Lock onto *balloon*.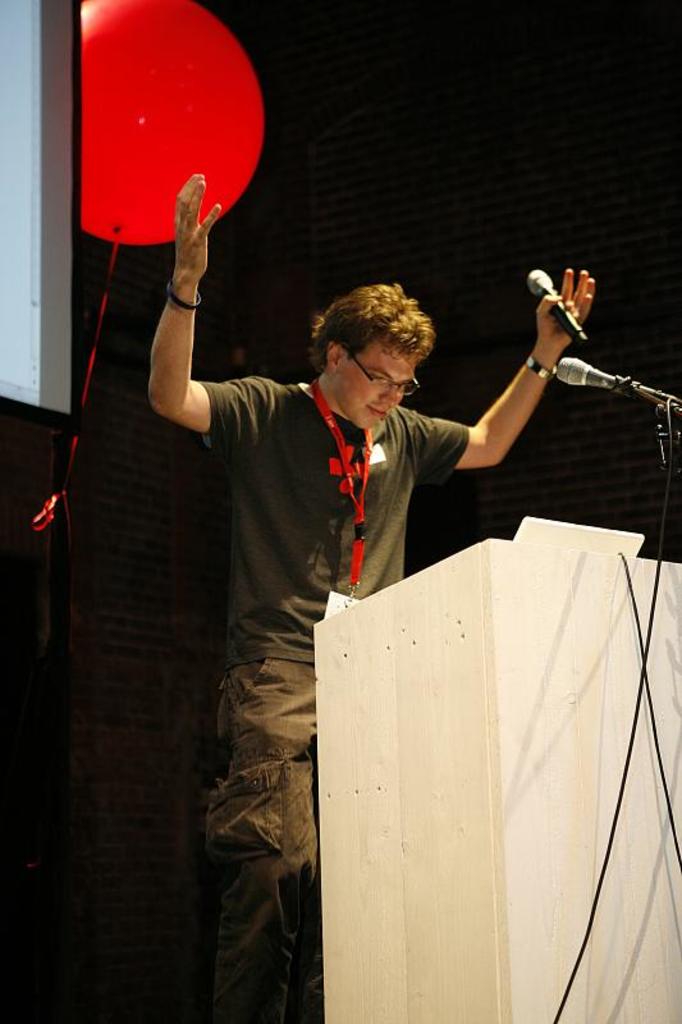
Locked: {"left": 82, "top": 0, "right": 264, "bottom": 248}.
